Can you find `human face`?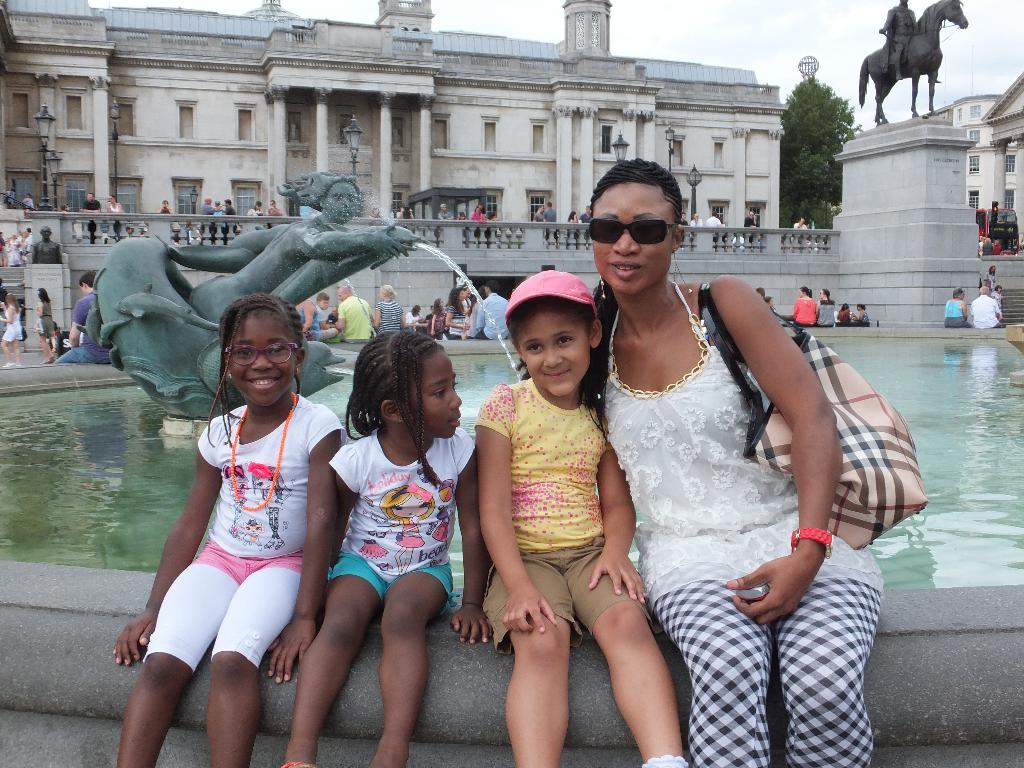
Yes, bounding box: (left=410, top=353, right=461, bottom=438).
